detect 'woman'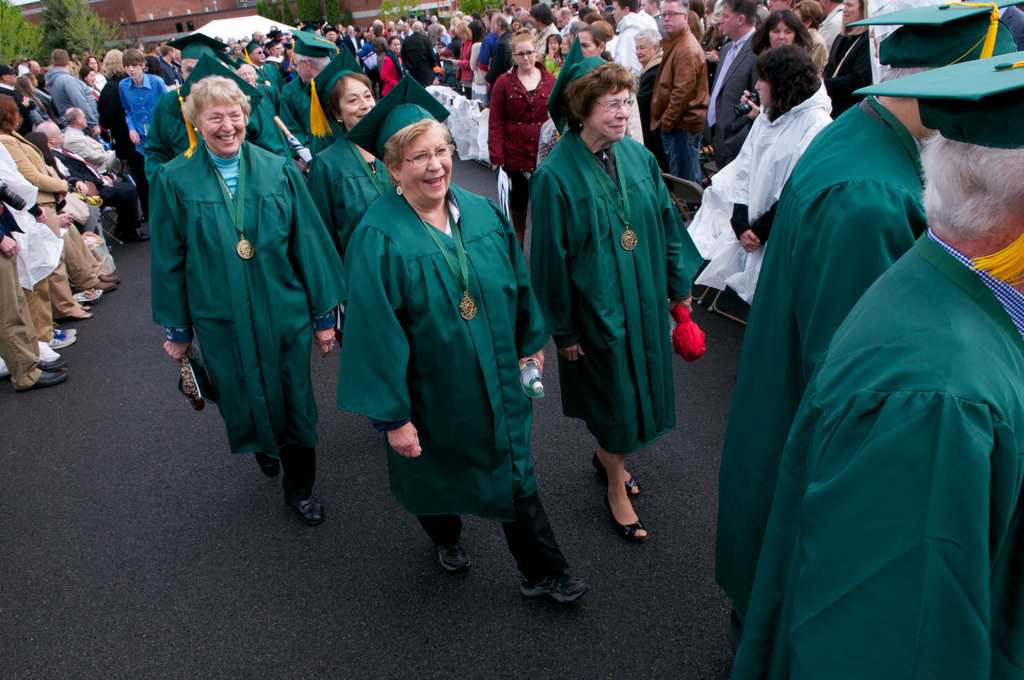
{"left": 563, "top": 22, "right": 616, "bottom": 62}
